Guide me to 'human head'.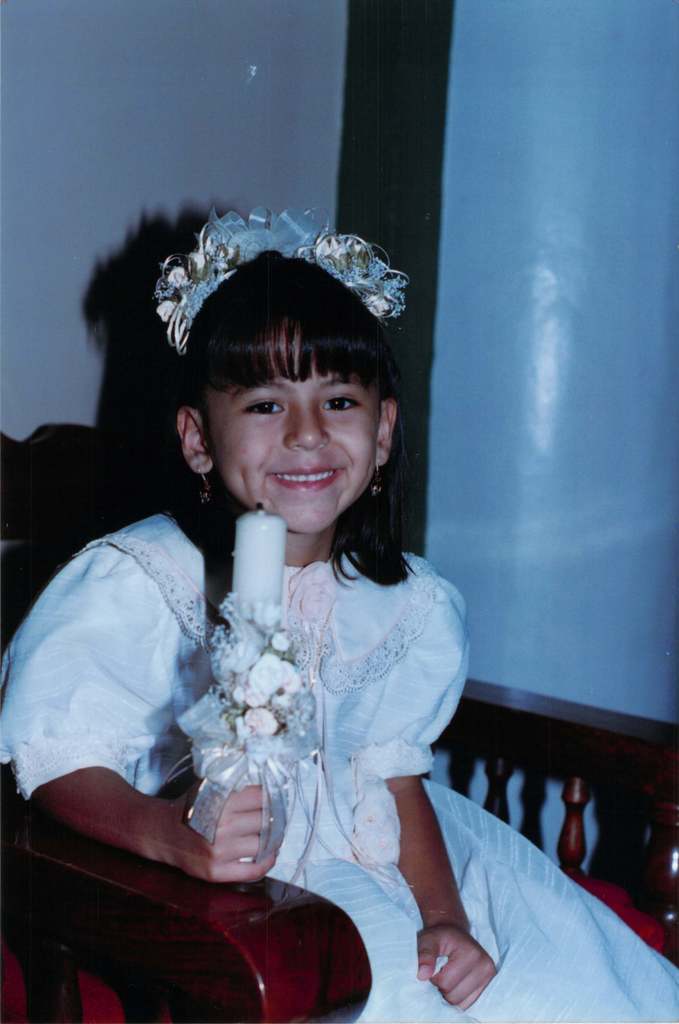
Guidance: 147:266:418:533.
